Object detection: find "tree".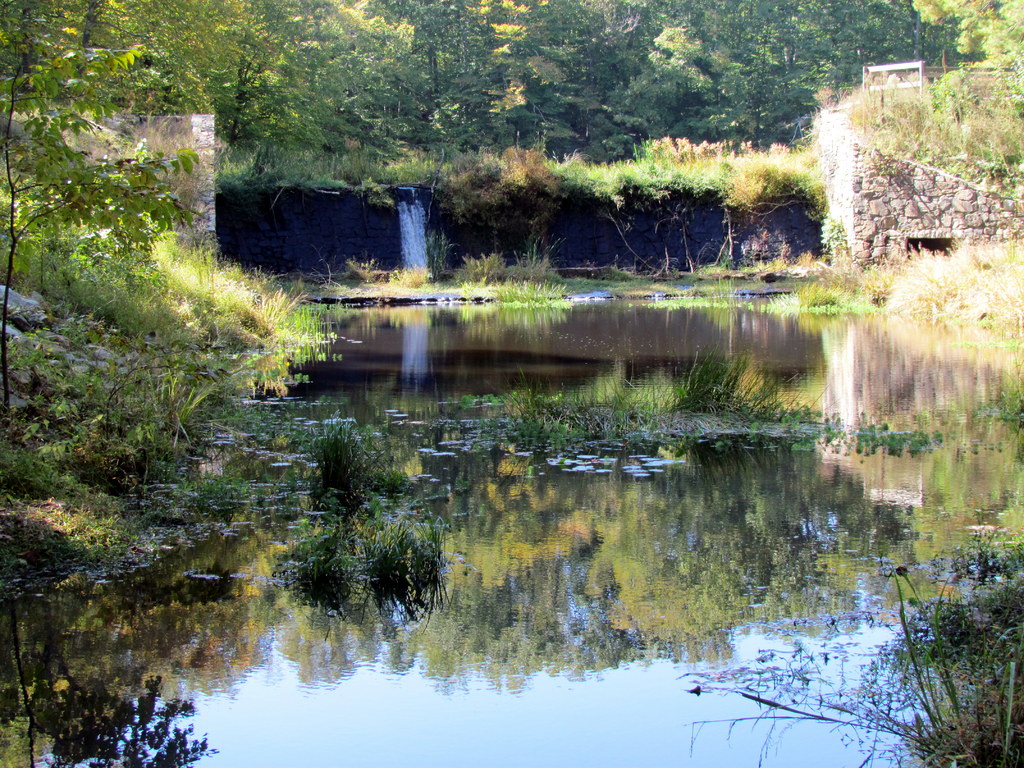
x1=915, y1=0, x2=1023, y2=121.
